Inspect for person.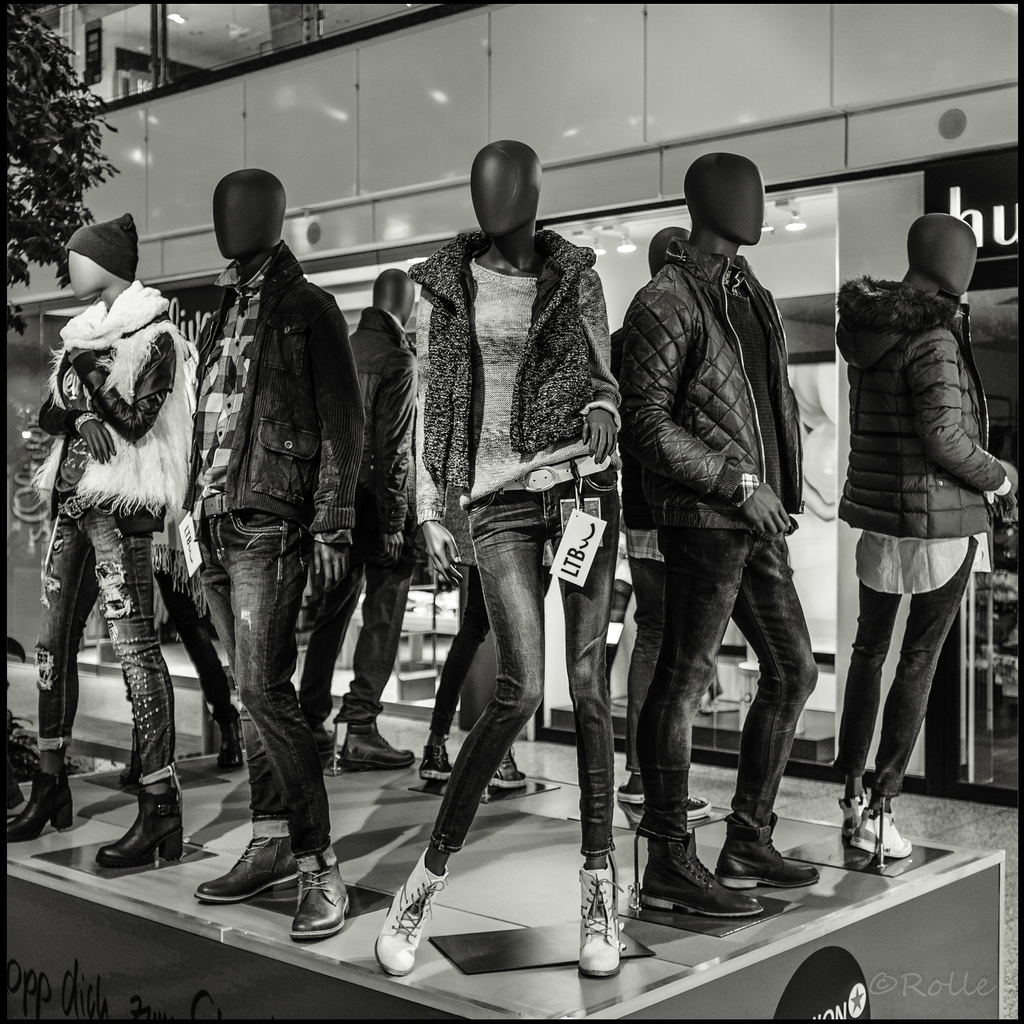
Inspection: {"x1": 613, "y1": 124, "x2": 846, "y2": 954}.
